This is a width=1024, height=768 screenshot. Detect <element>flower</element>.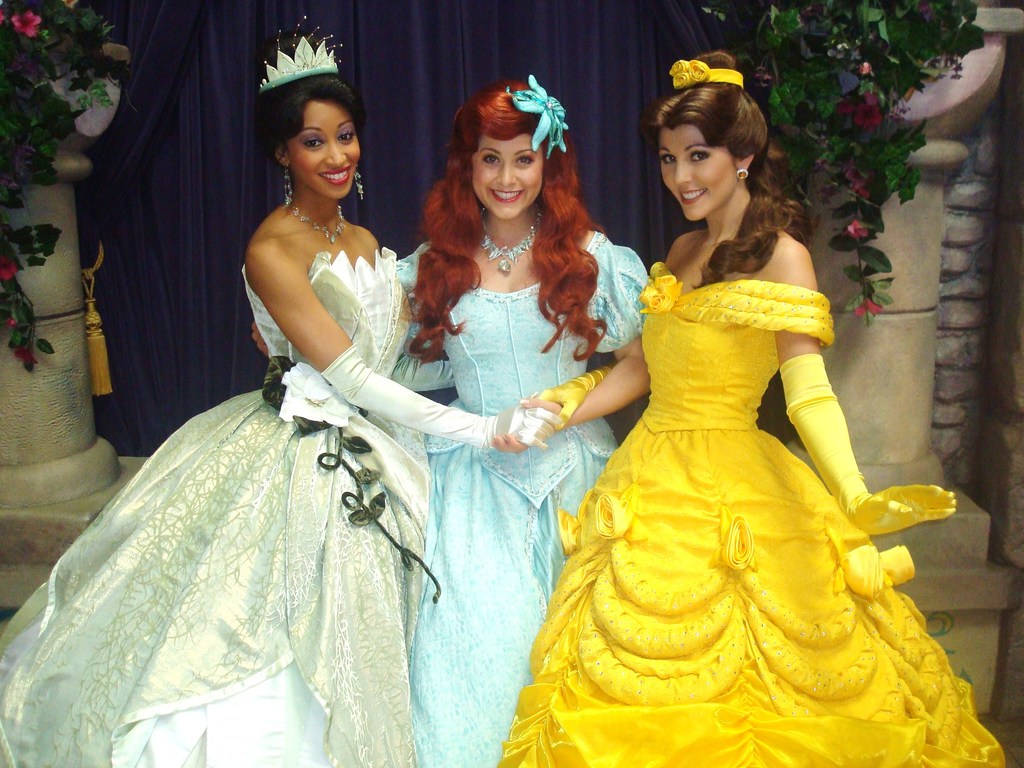
pyautogui.locateOnScreen(842, 211, 877, 242).
